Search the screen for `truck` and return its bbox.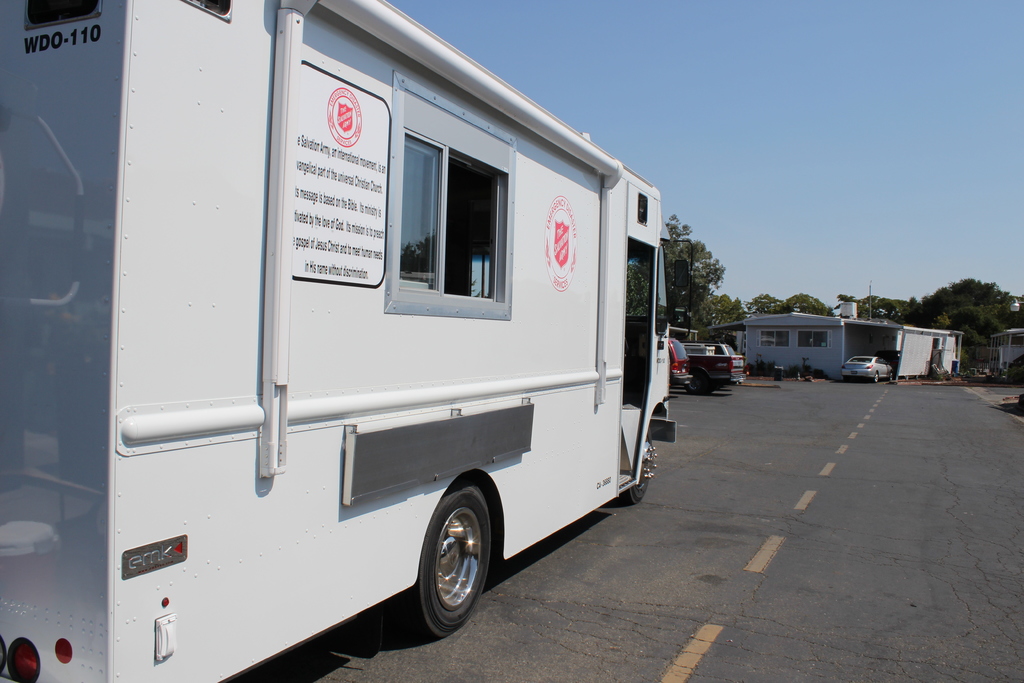
Found: locate(70, 0, 694, 670).
